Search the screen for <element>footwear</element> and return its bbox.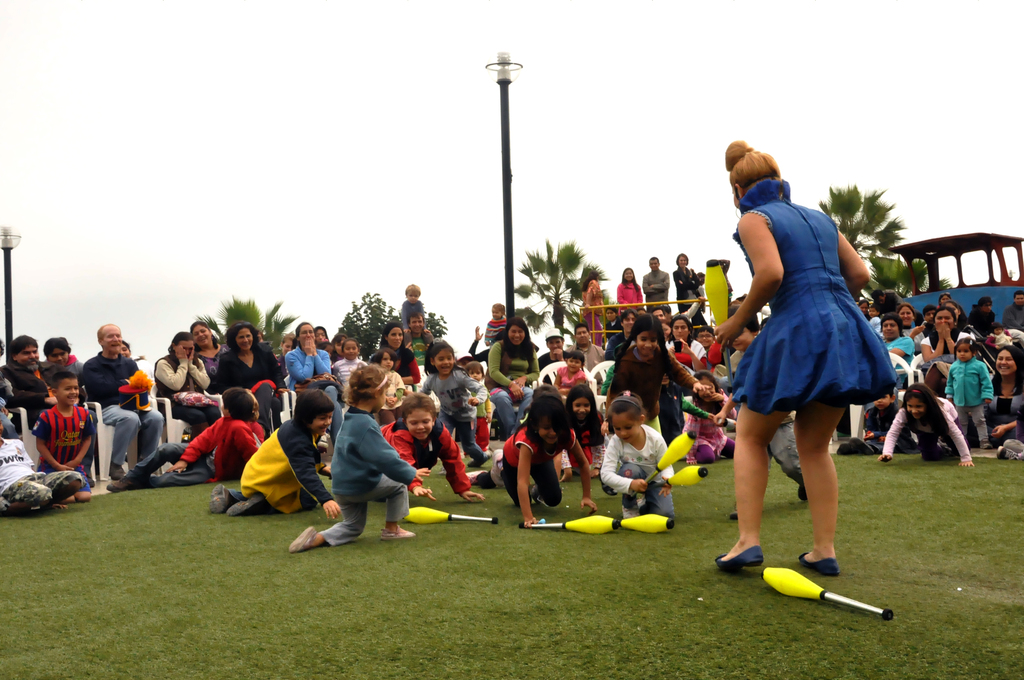
Found: (left=468, top=447, right=492, bottom=467).
